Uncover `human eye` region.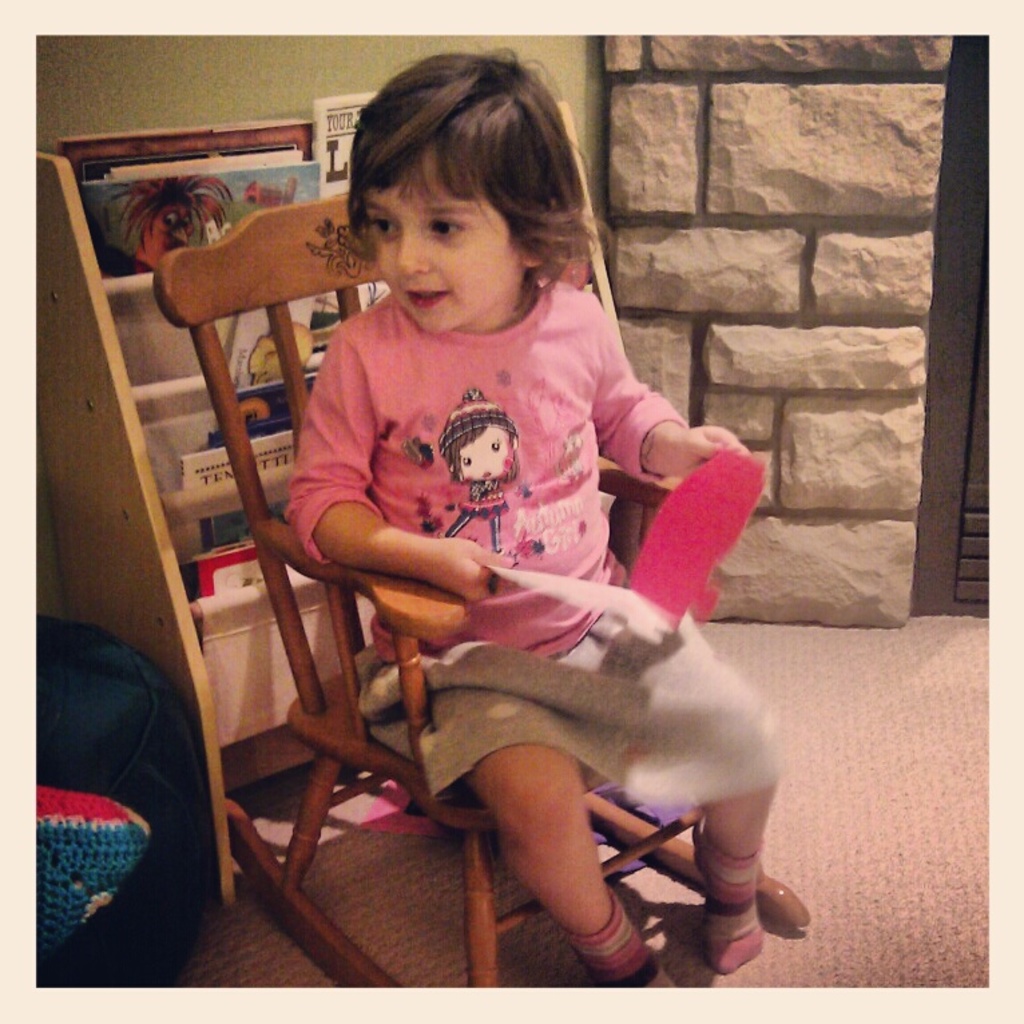
Uncovered: left=426, top=210, right=467, bottom=246.
